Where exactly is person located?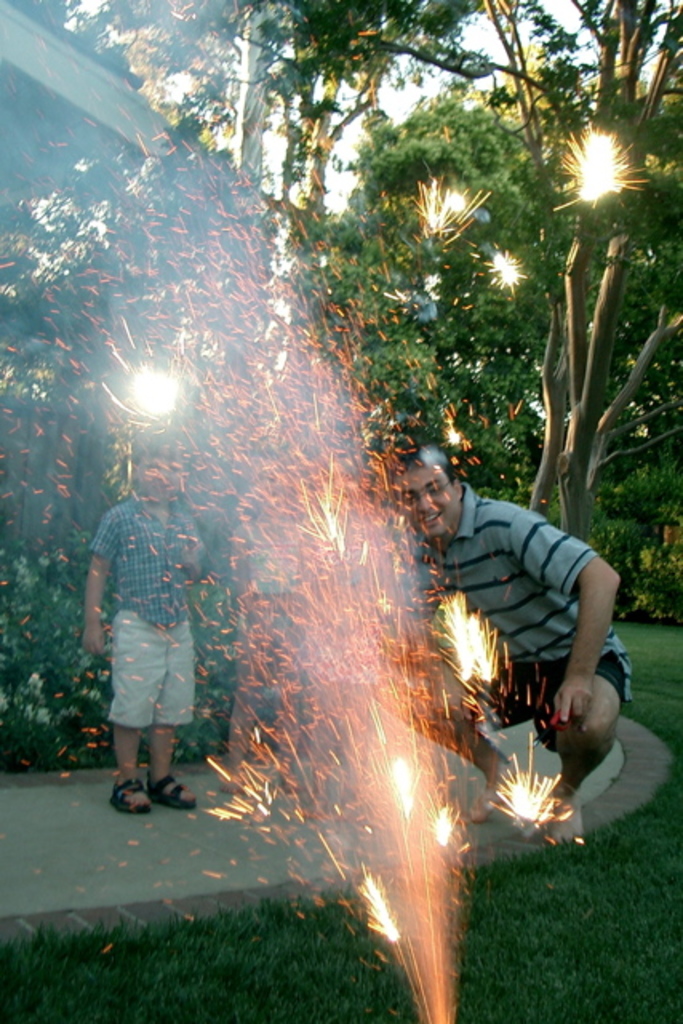
Its bounding box is 86,445,234,822.
